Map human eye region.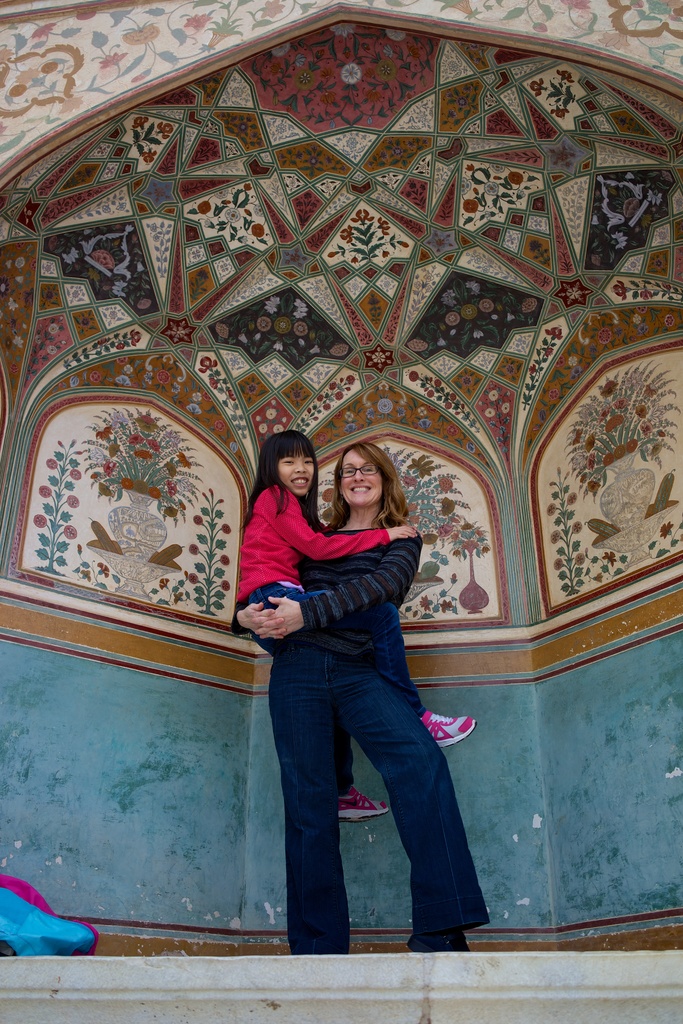
Mapped to <box>340,466,355,477</box>.
